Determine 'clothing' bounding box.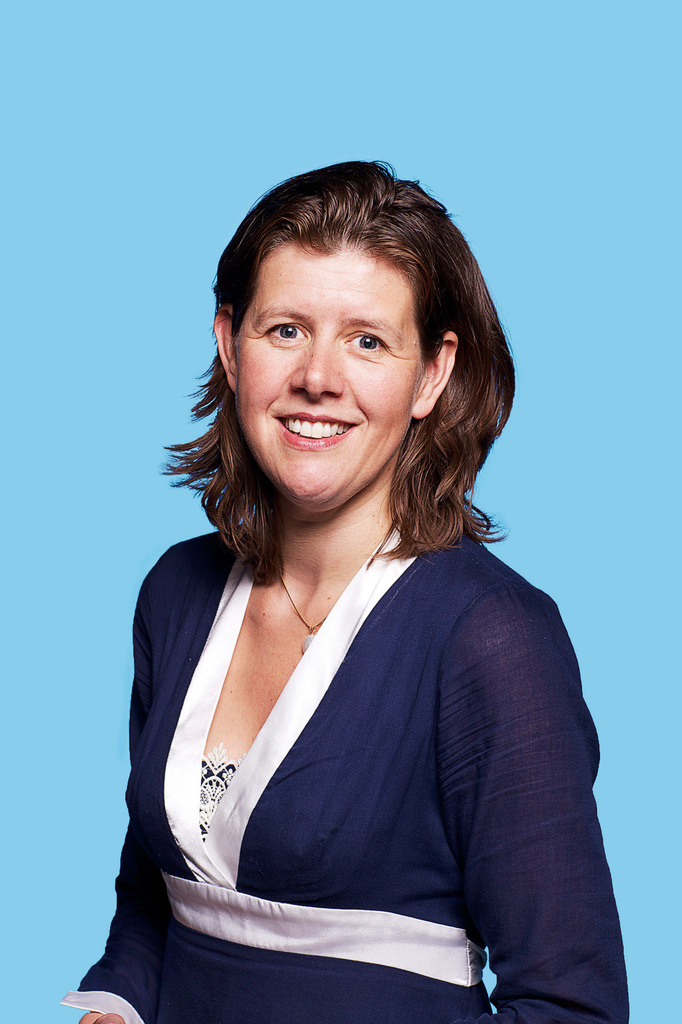
Determined: pyautogui.locateOnScreen(101, 518, 603, 1009).
